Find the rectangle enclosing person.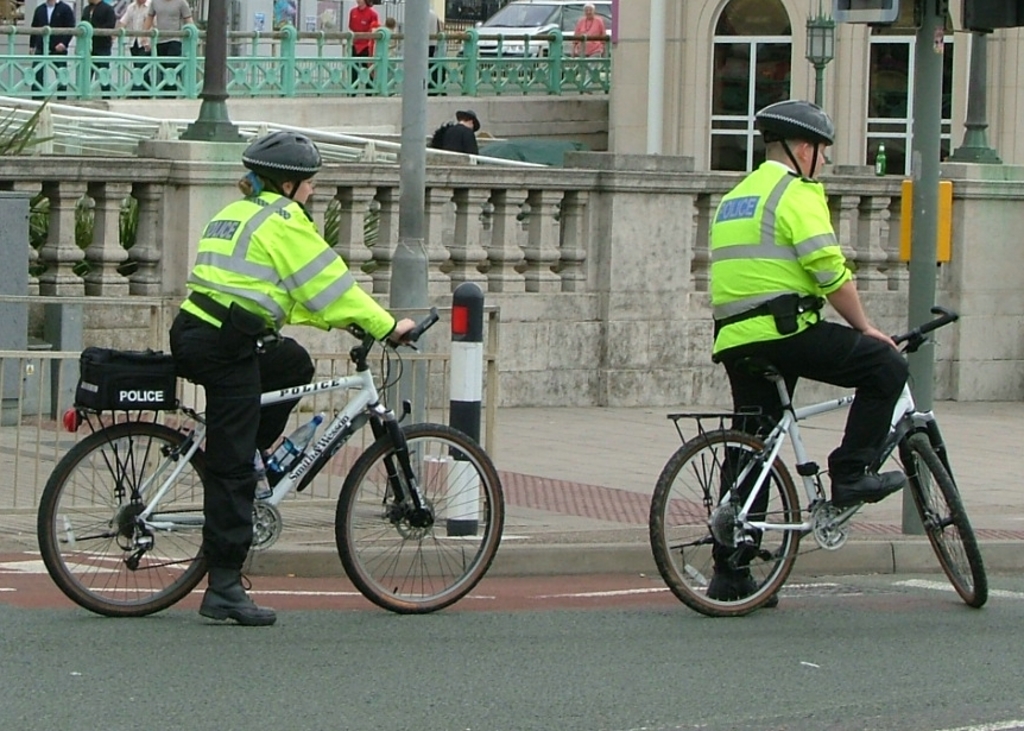
27,0,70,105.
